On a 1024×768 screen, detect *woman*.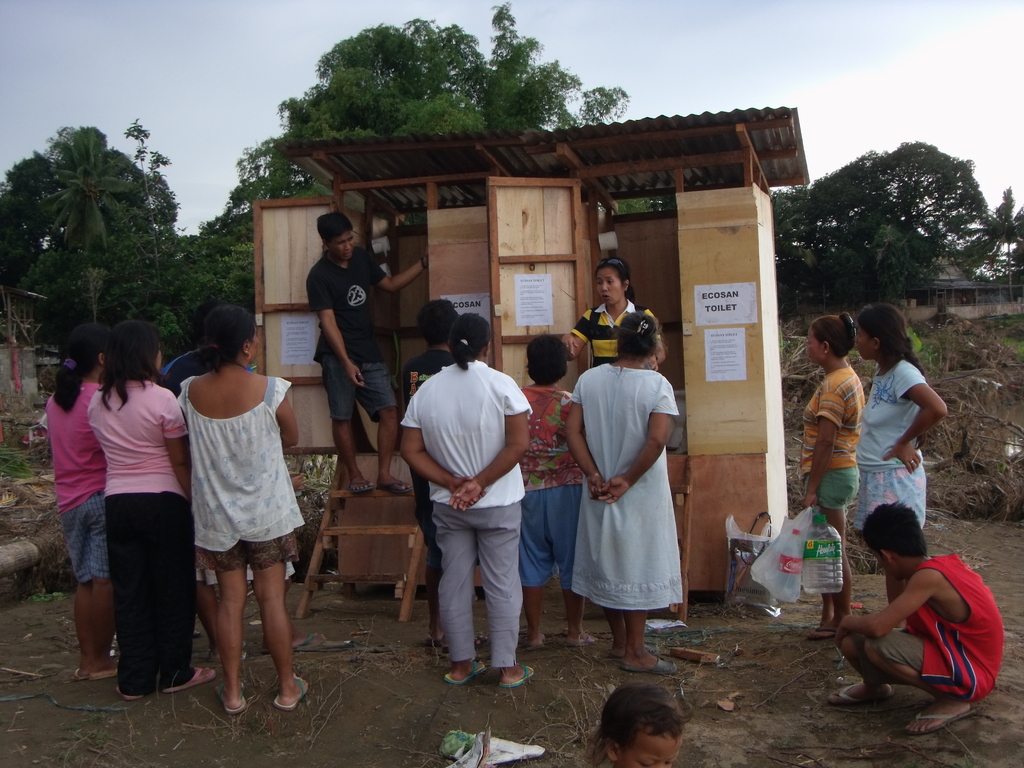
Rect(188, 330, 301, 701).
